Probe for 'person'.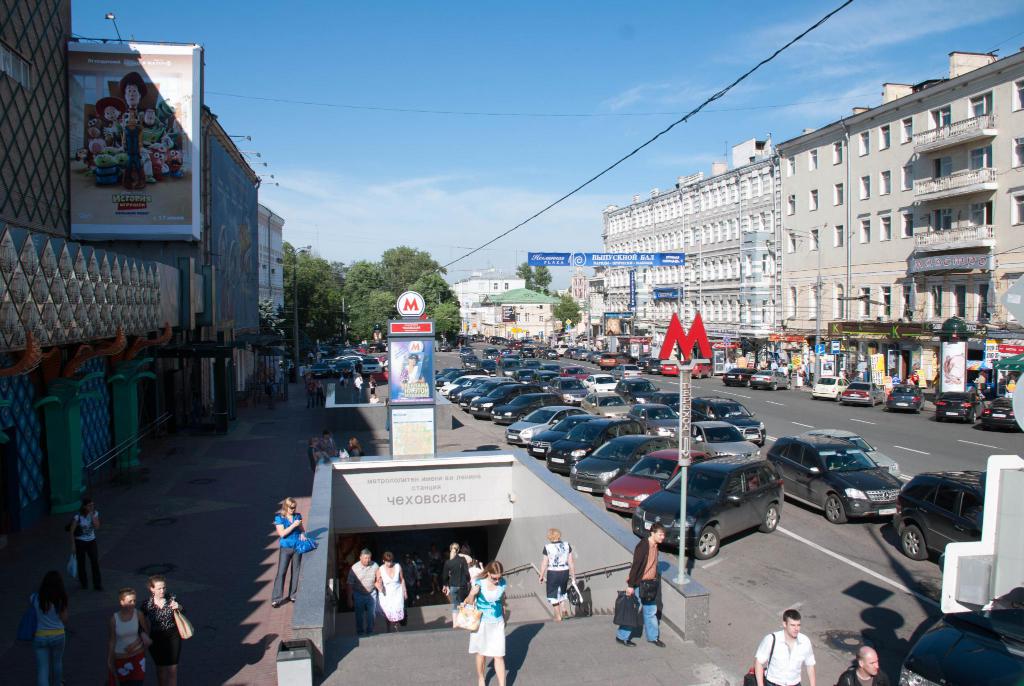
Probe result: bbox(30, 570, 67, 685).
